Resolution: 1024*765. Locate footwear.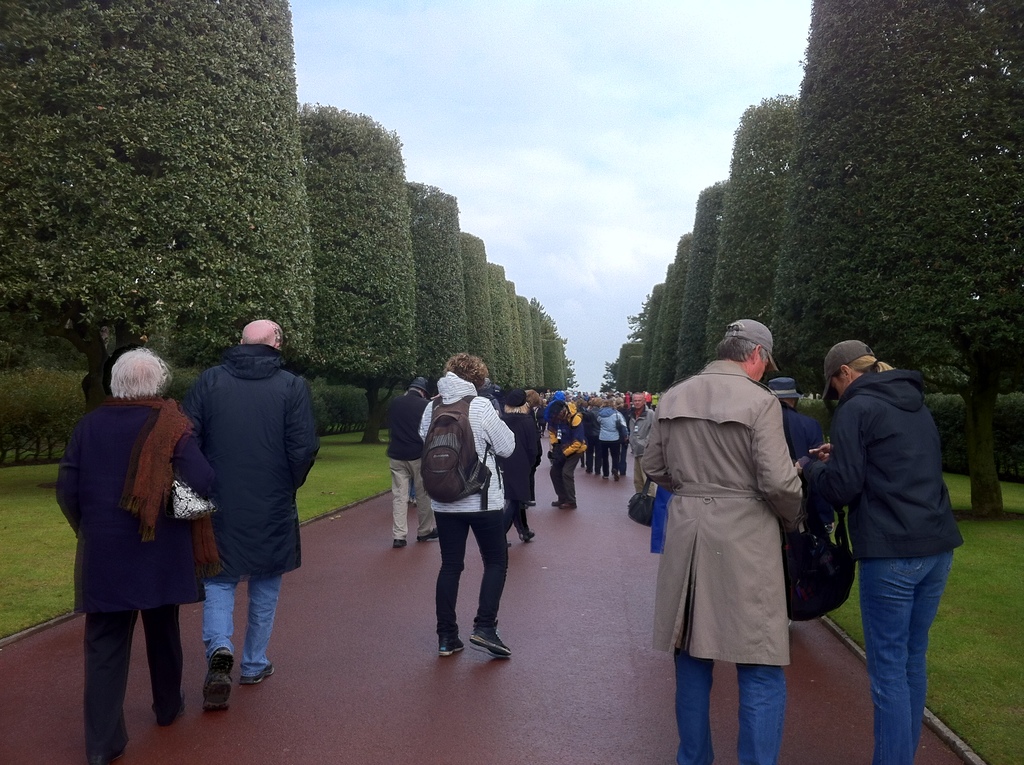
box(525, 498, 536, 507).
